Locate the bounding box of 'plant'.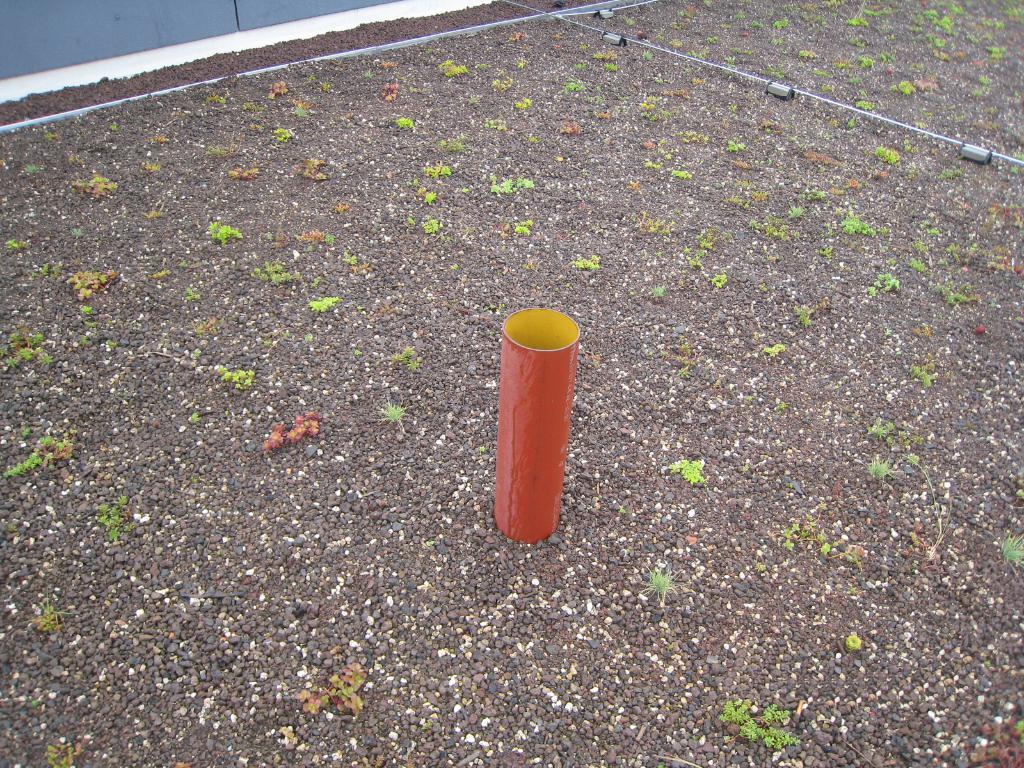
Bounding box: select_region(845, 113, 856, 130).
